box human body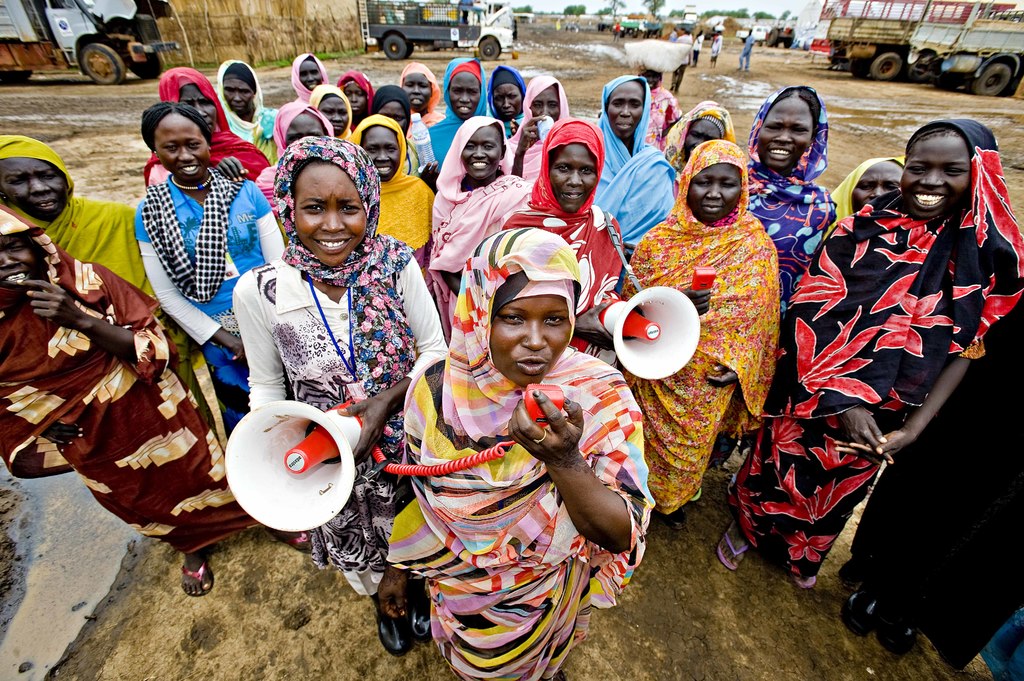
<box>372,78,436,183</box>
